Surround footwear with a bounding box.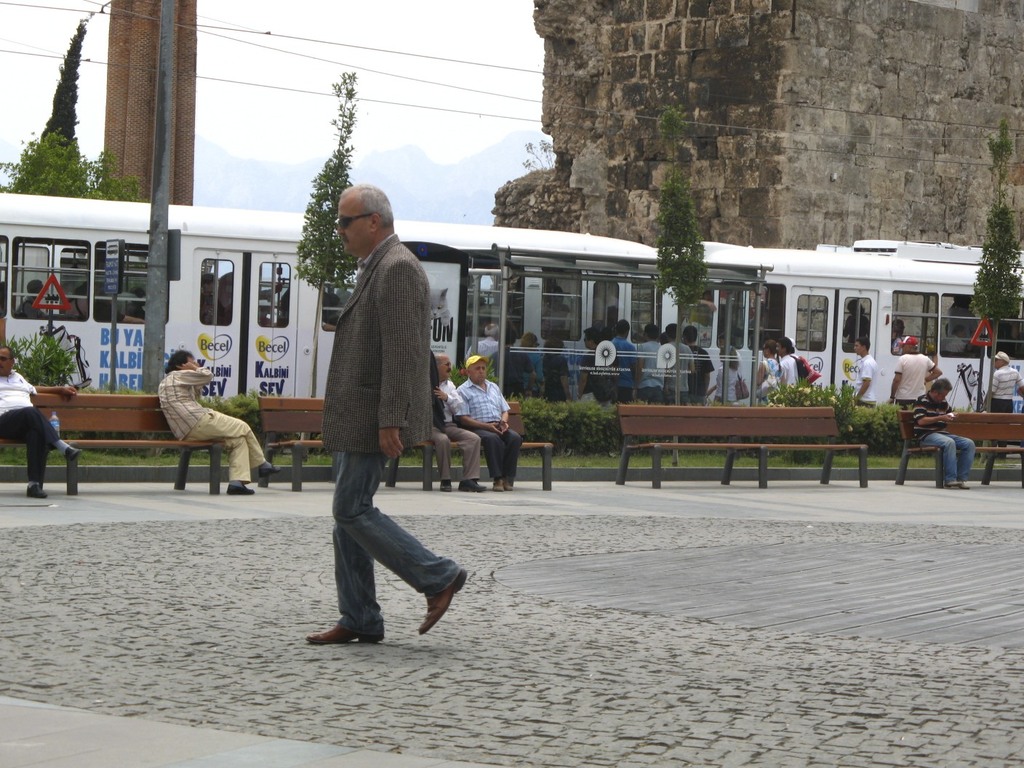
<region>305, 625, 384, 649</region>.
